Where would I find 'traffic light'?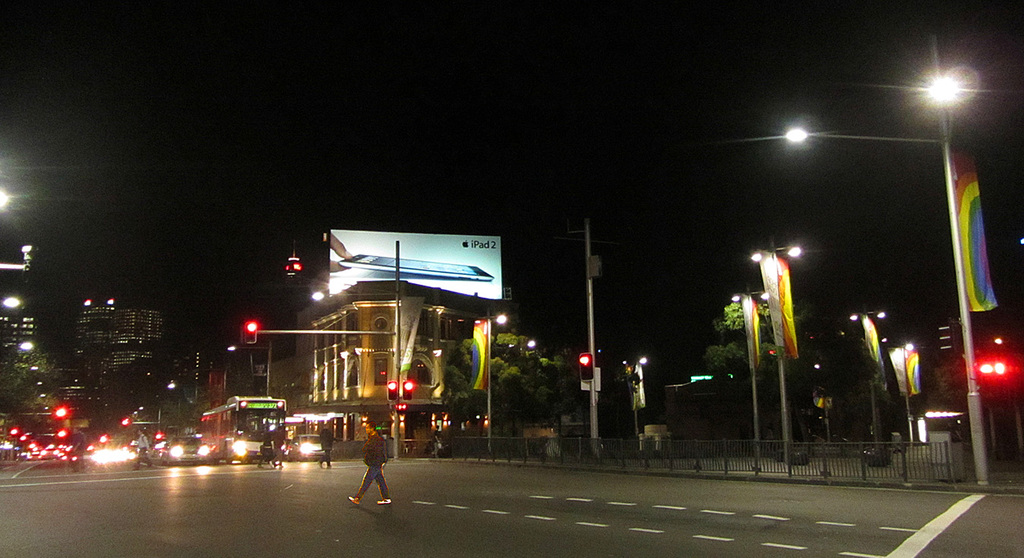
At [388,379,397,402].
